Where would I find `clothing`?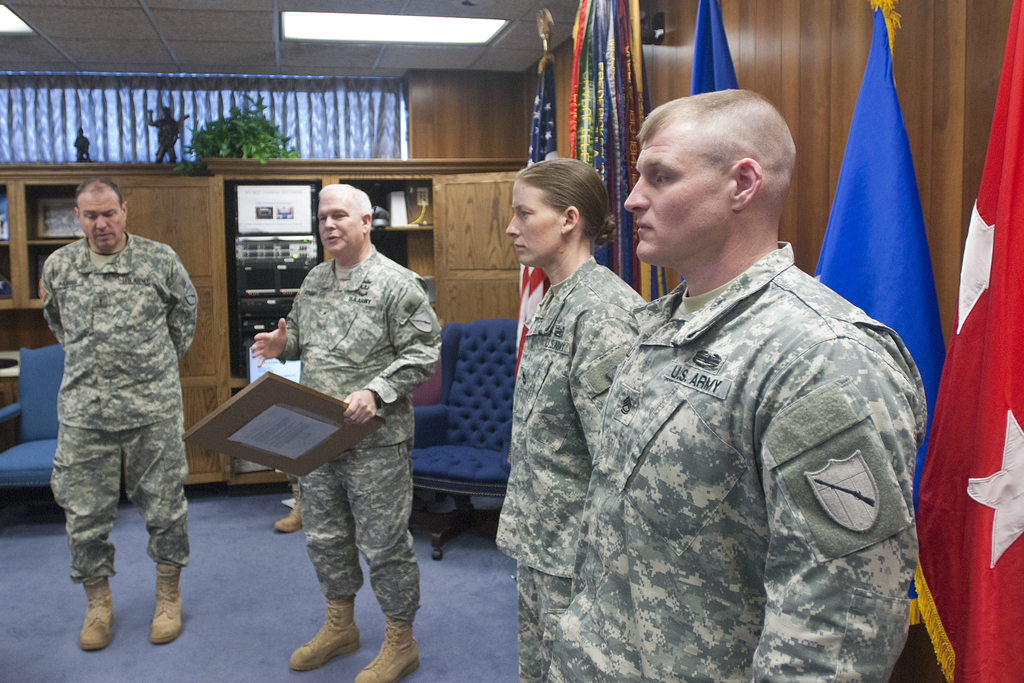
At bbox=(514, 51, 563, 378).
